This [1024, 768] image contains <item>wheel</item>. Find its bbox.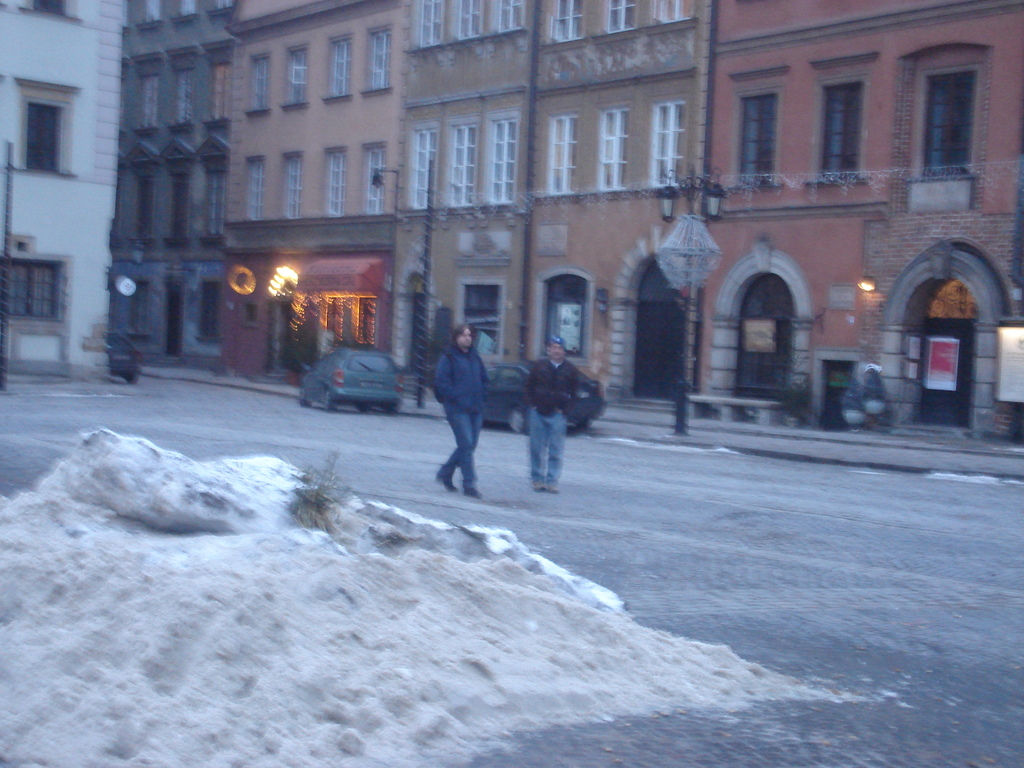
(x1=325, y1=390, x2=337, y2=411).
